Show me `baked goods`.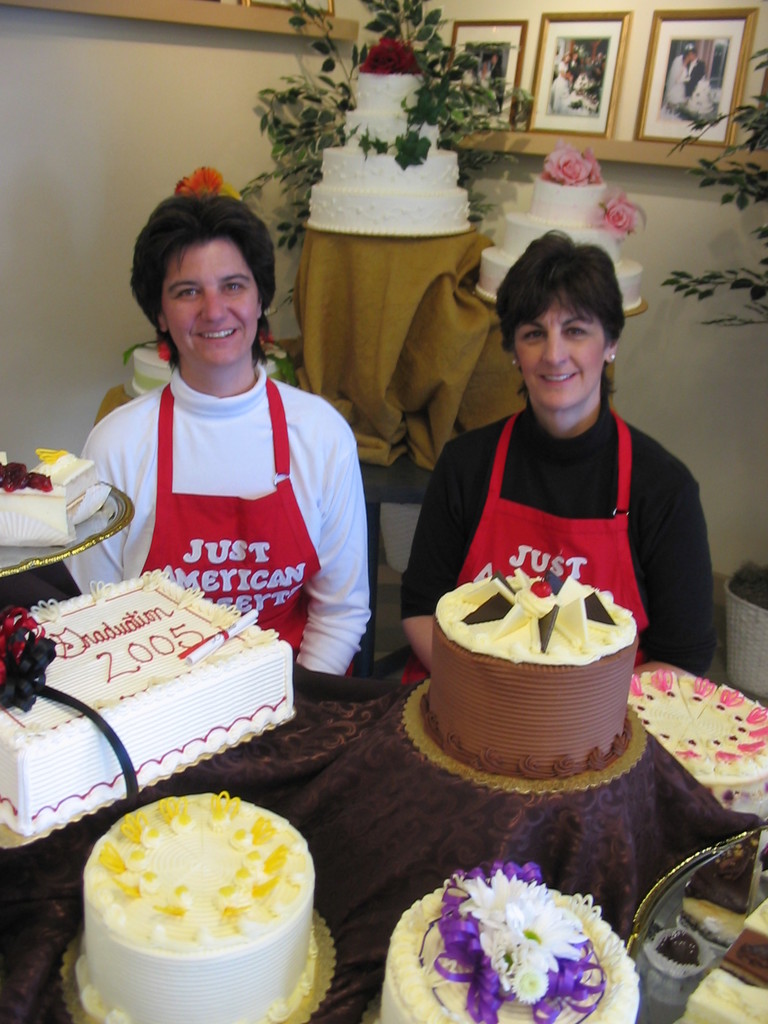
`baked goods` is here: detection(0, 564, 294, 832).
